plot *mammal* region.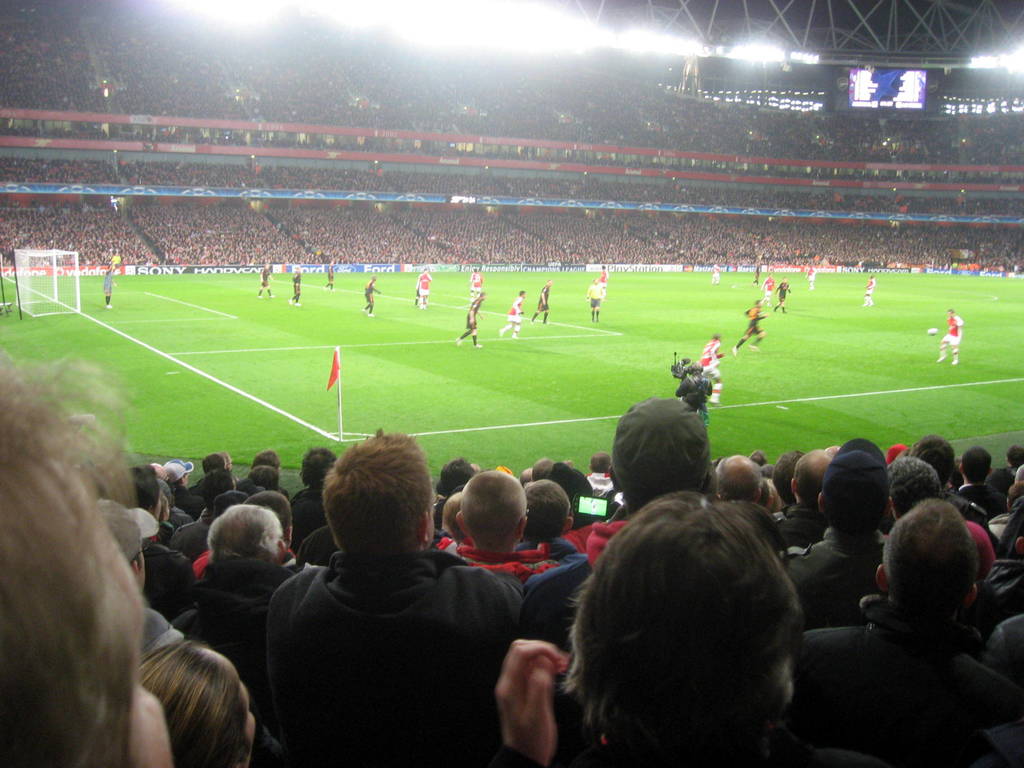
Plotted at x1=108, y1=250, x2=120, y2=268.
